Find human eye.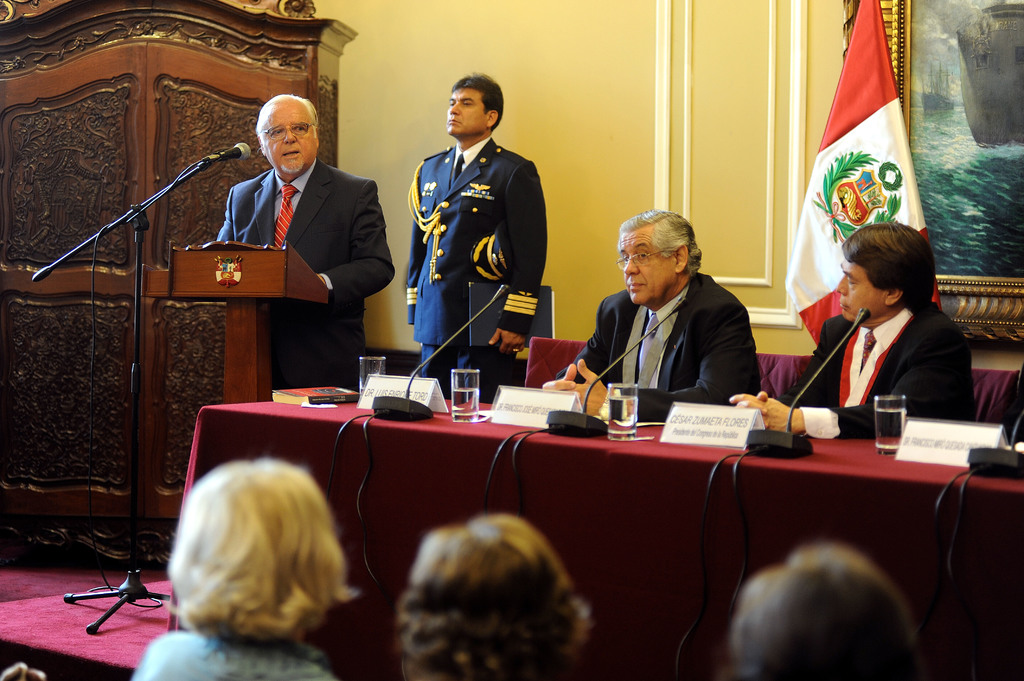
[left=635, top=250, right=651, bottom=261].
